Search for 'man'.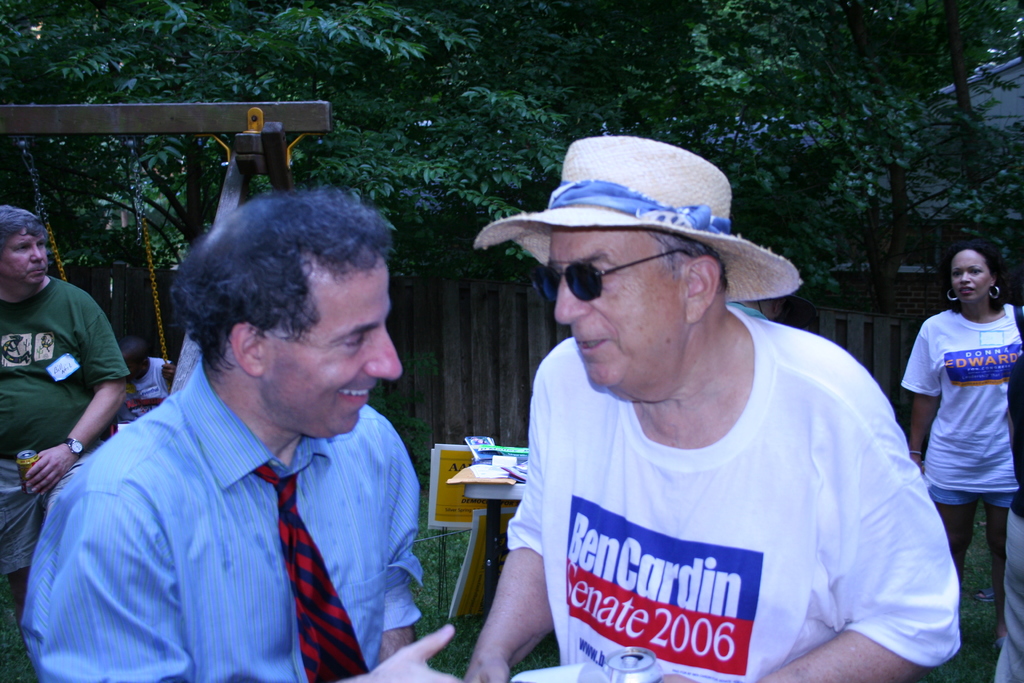
Found at [45,108,460,682].
